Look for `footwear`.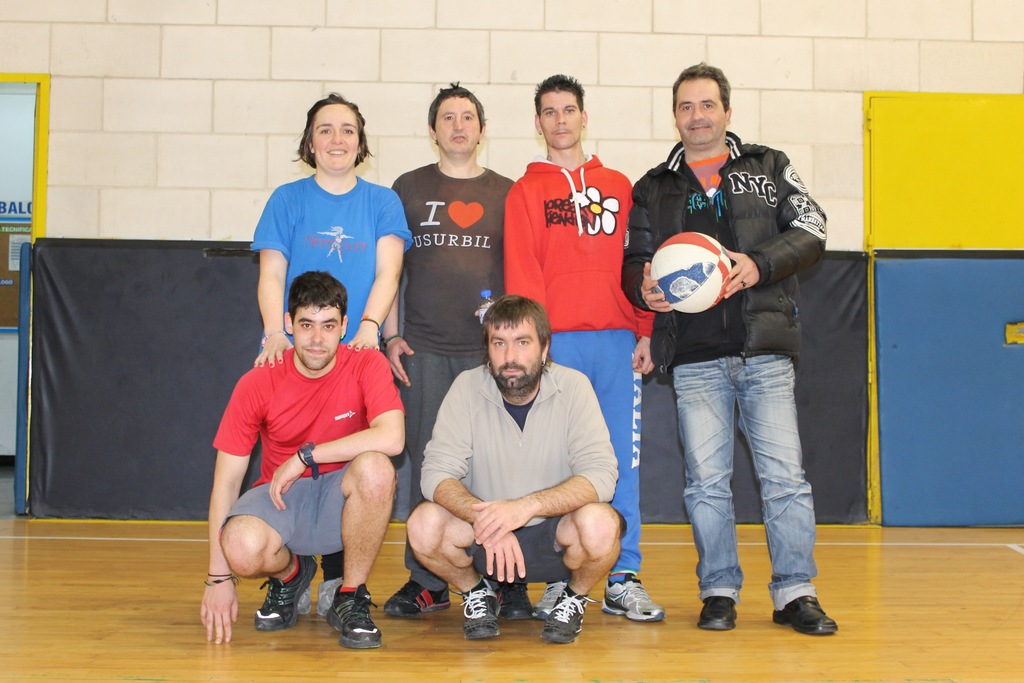
Found: BBox(461, 583, 506, 639).
